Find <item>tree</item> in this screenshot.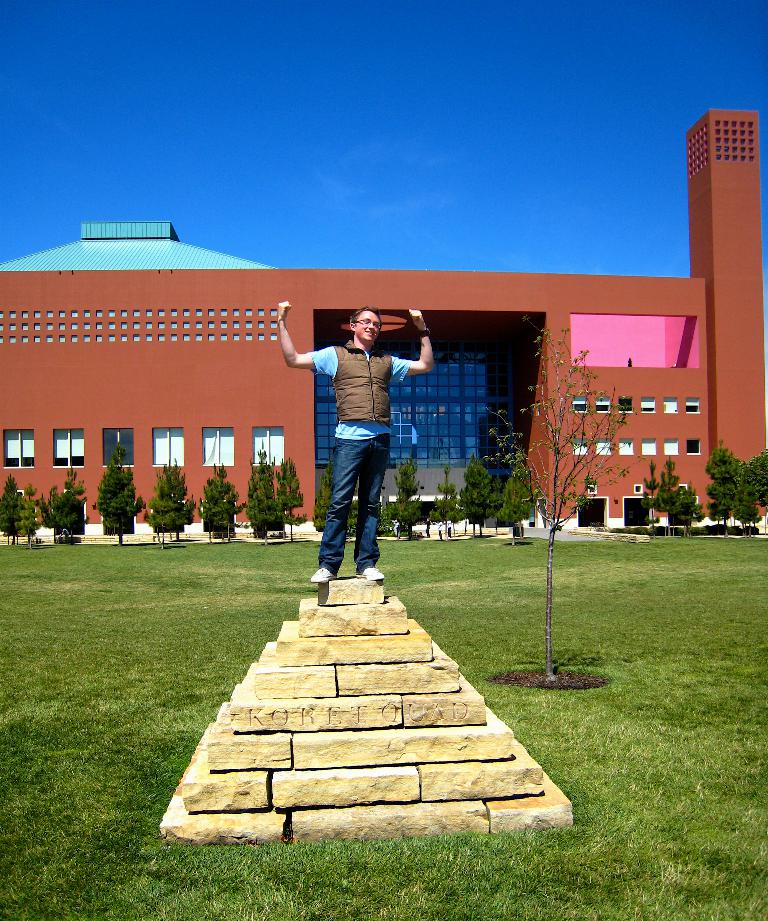
The bounding box for <item>tree</item> is pyautogui.locateOnScreen(246, 428, 280, 553).
